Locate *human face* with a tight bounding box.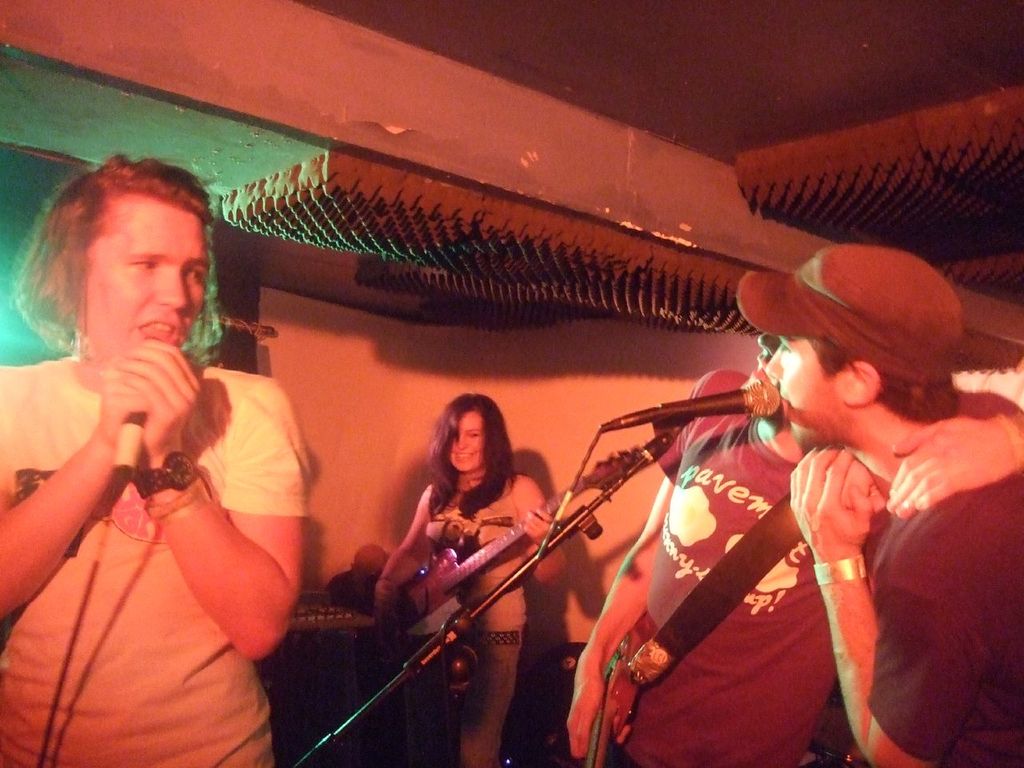
(443,412,486,474).
